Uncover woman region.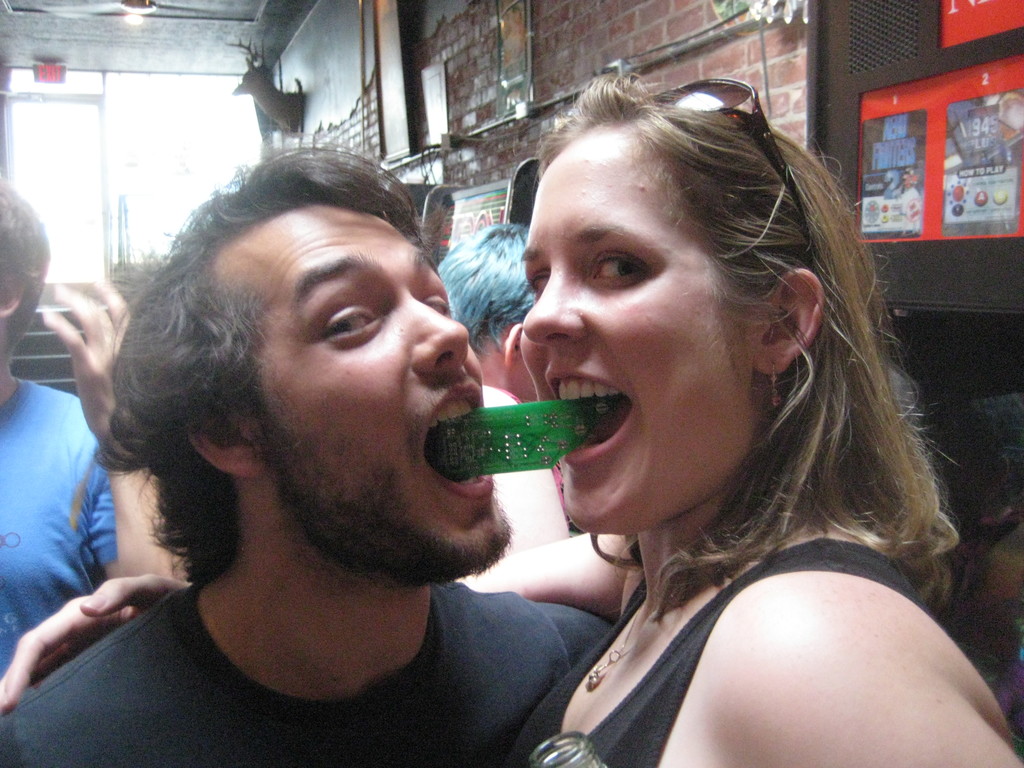
Uncovered: BBox(454, 67, 932, 603).
